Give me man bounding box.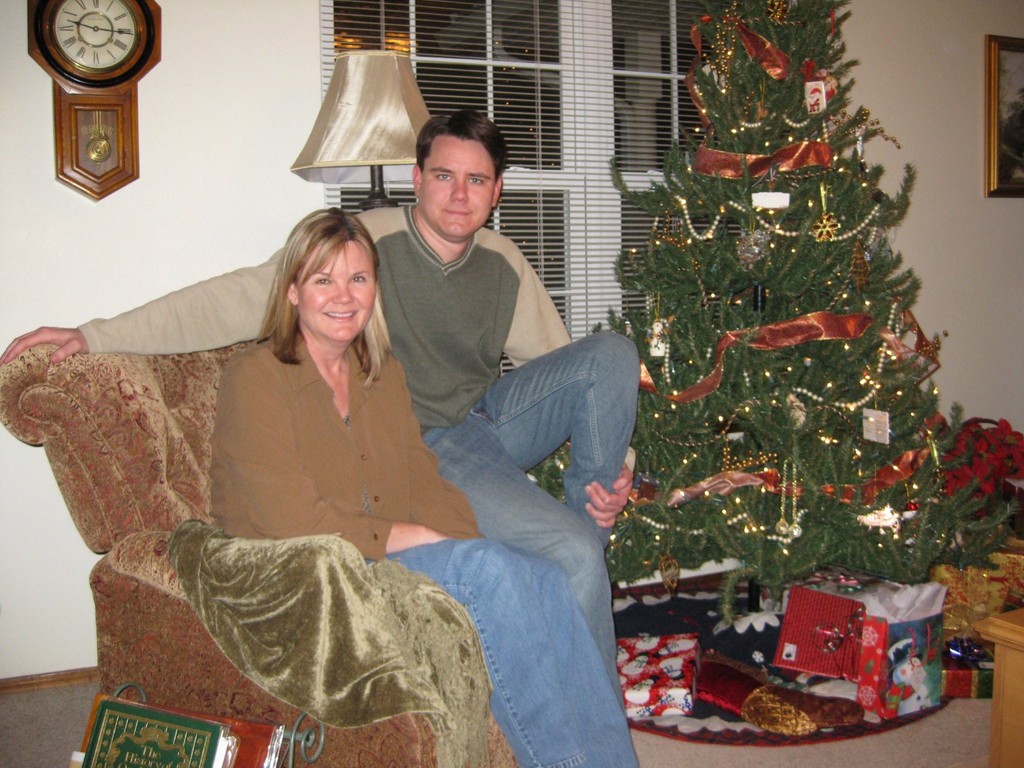
0,110,638,708.
